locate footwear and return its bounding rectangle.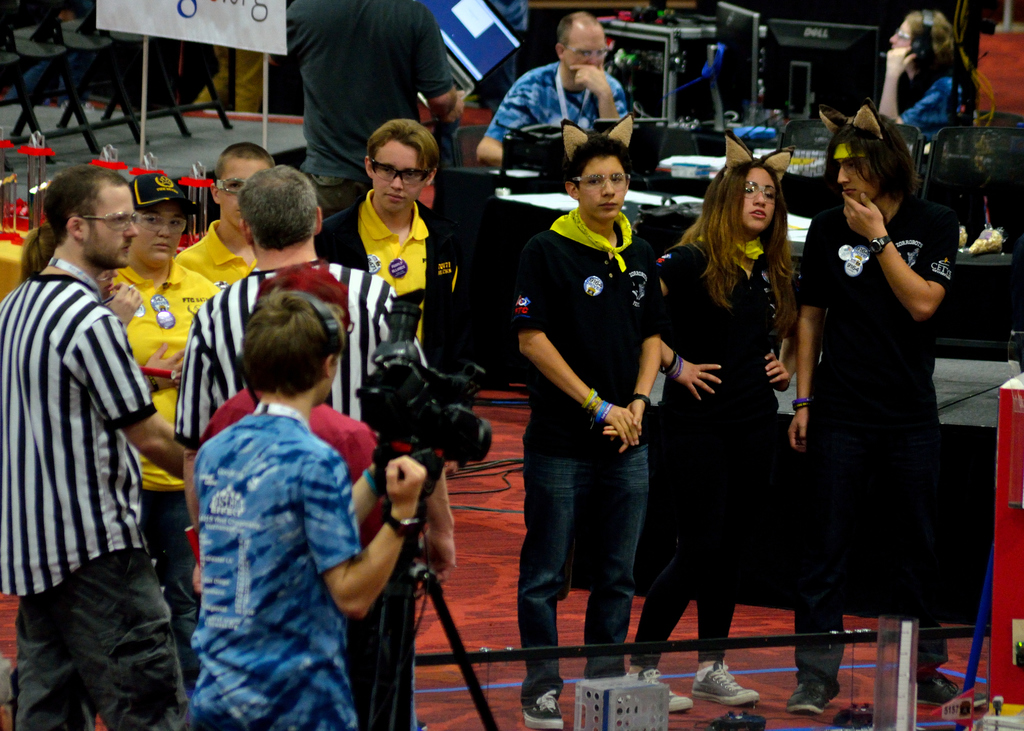
locate(903, 668, 987, 707).
